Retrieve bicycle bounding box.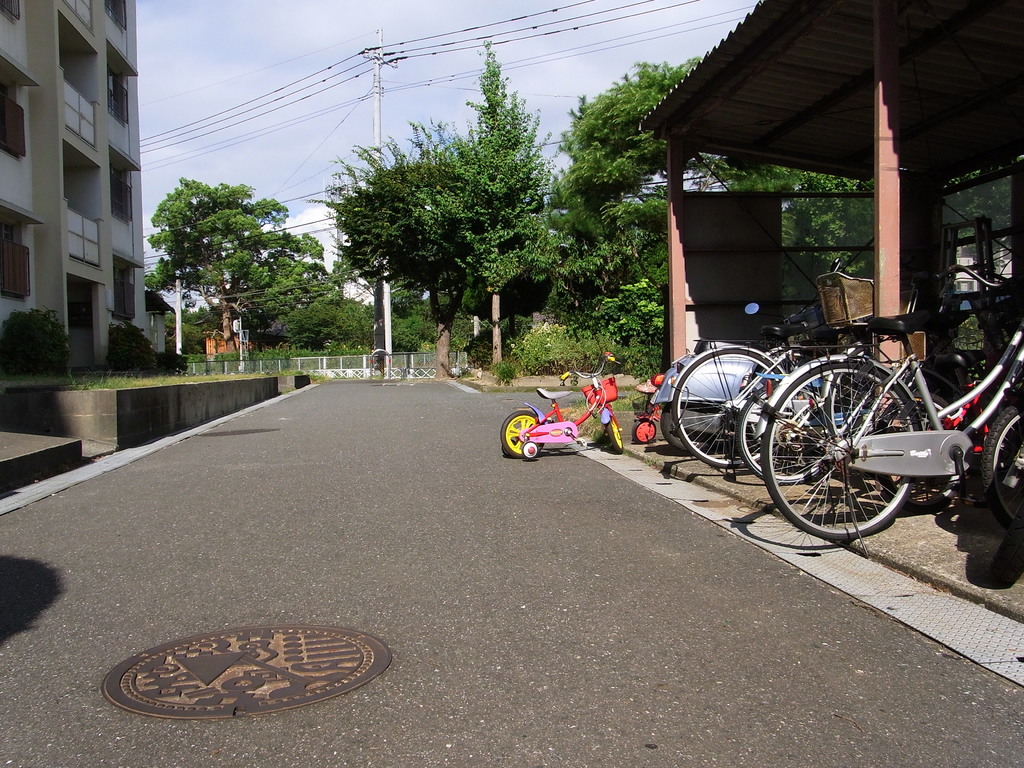
Bounding box: rect(668, 305, 991, 483).
